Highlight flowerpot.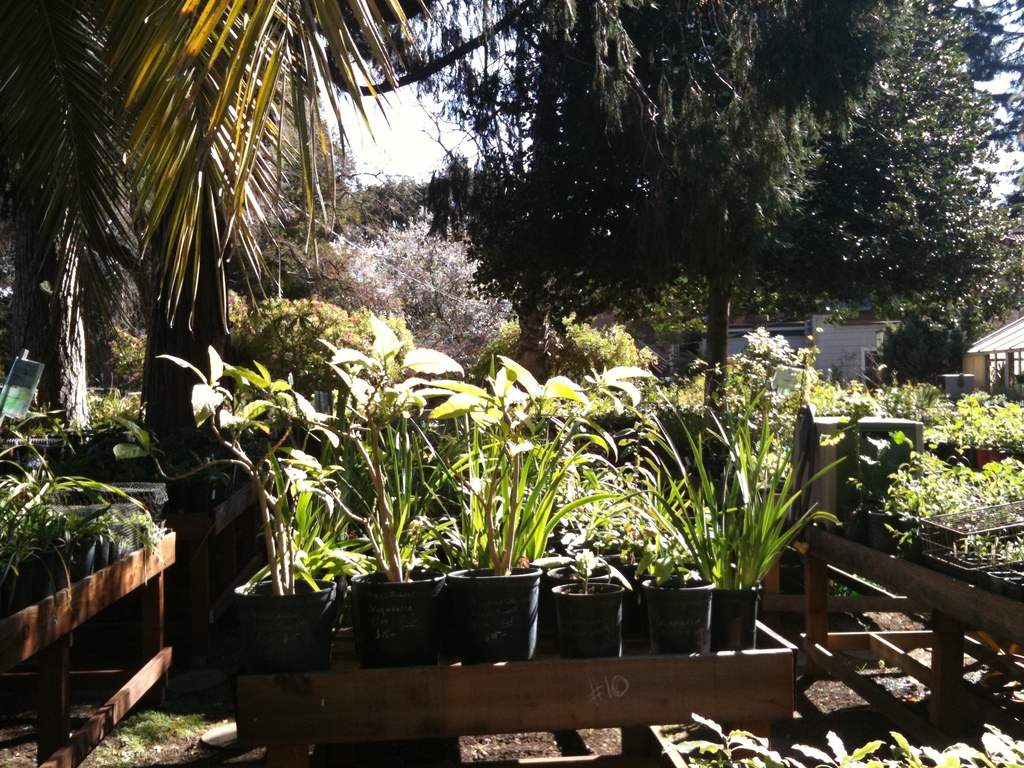
Highlighted region: select_region(447, 564, 542, 668).
